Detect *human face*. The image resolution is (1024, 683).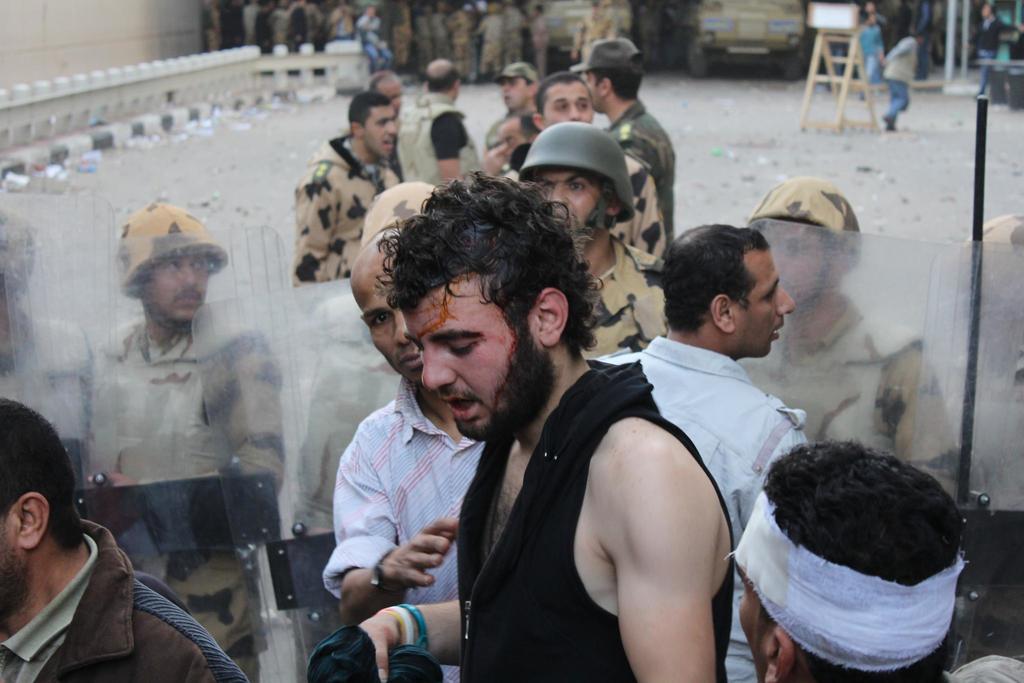
rect(729, 252, 796, 362).
